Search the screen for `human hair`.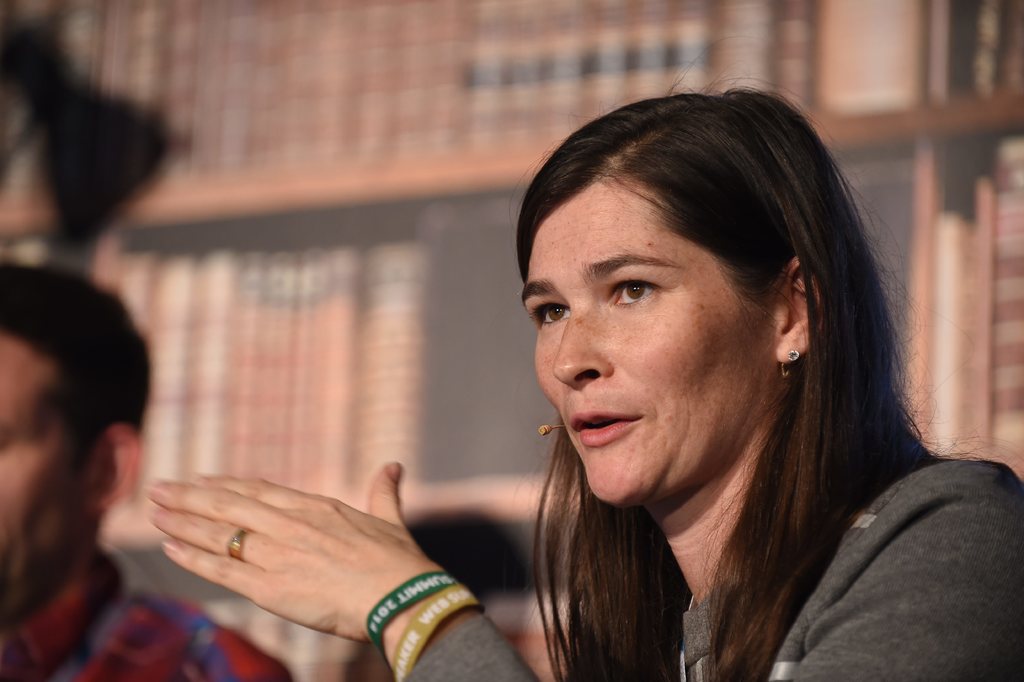
Found at 0 260 155 480.
